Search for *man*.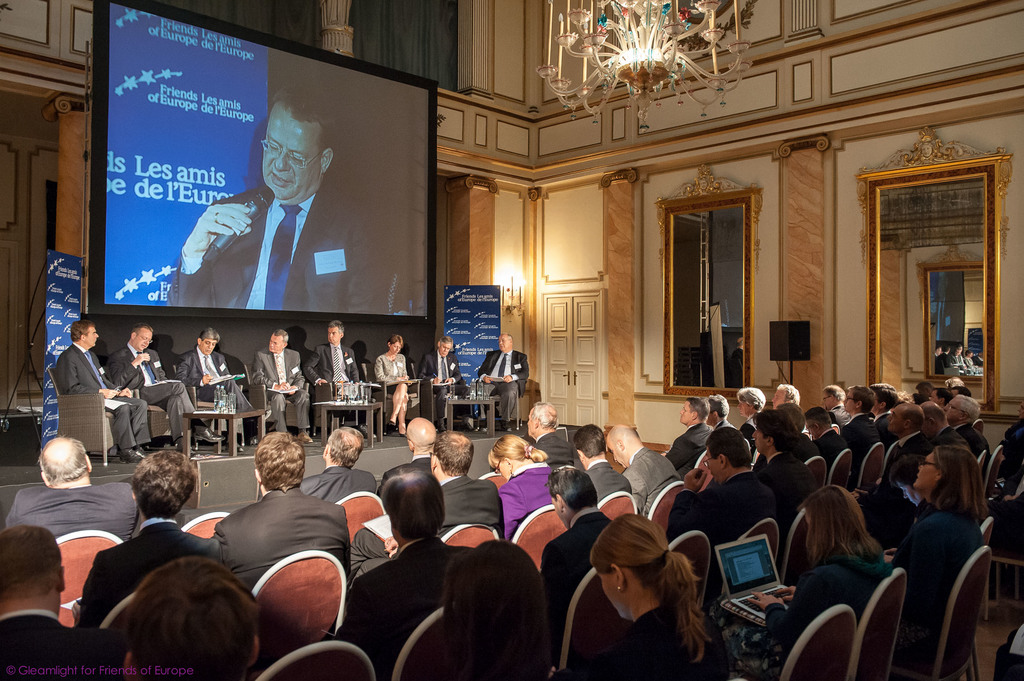
Found at crop(305, 321, 376, 444).
